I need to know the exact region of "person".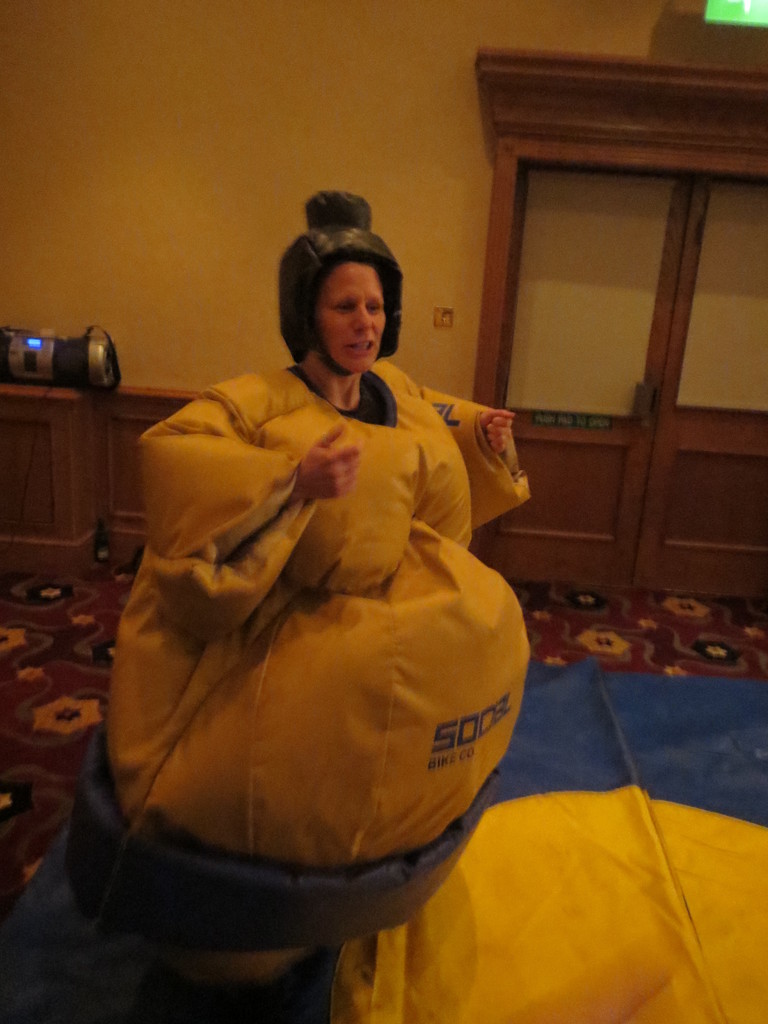
Region: [x1=65, y1=188, x2=532, y2=982].
